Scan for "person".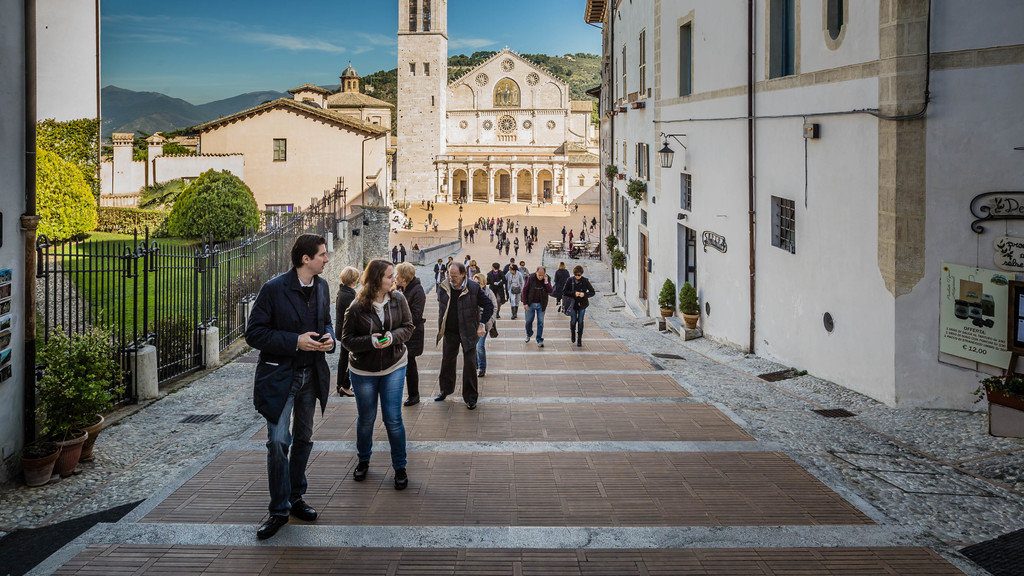
Scan result: bbox=(432, 259, 496, 415).
